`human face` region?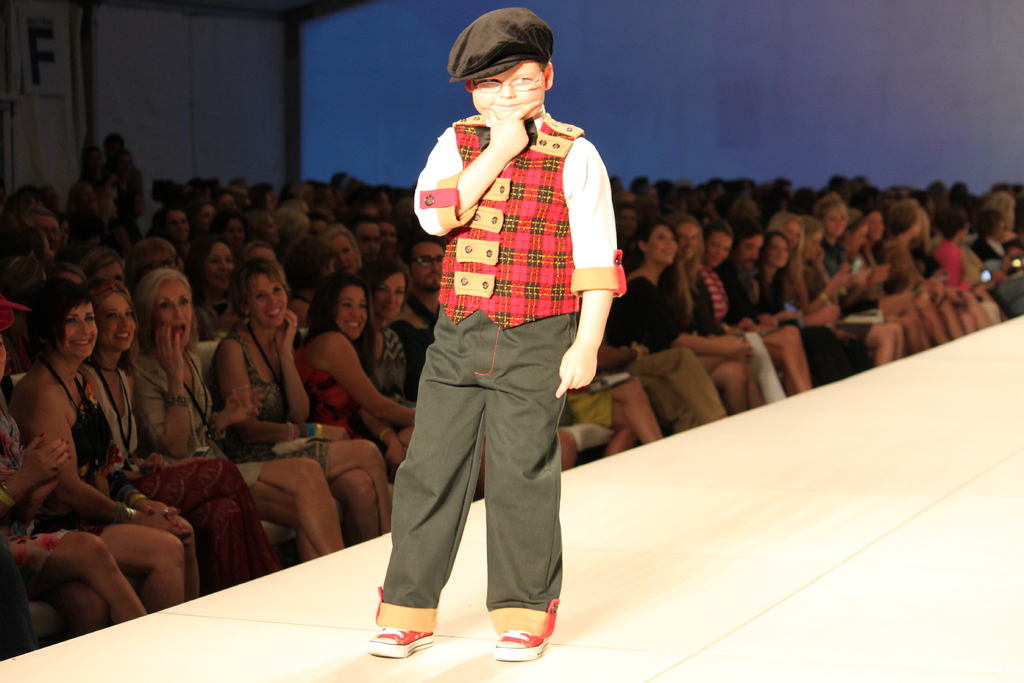
region(675, 224, 701, 258)
